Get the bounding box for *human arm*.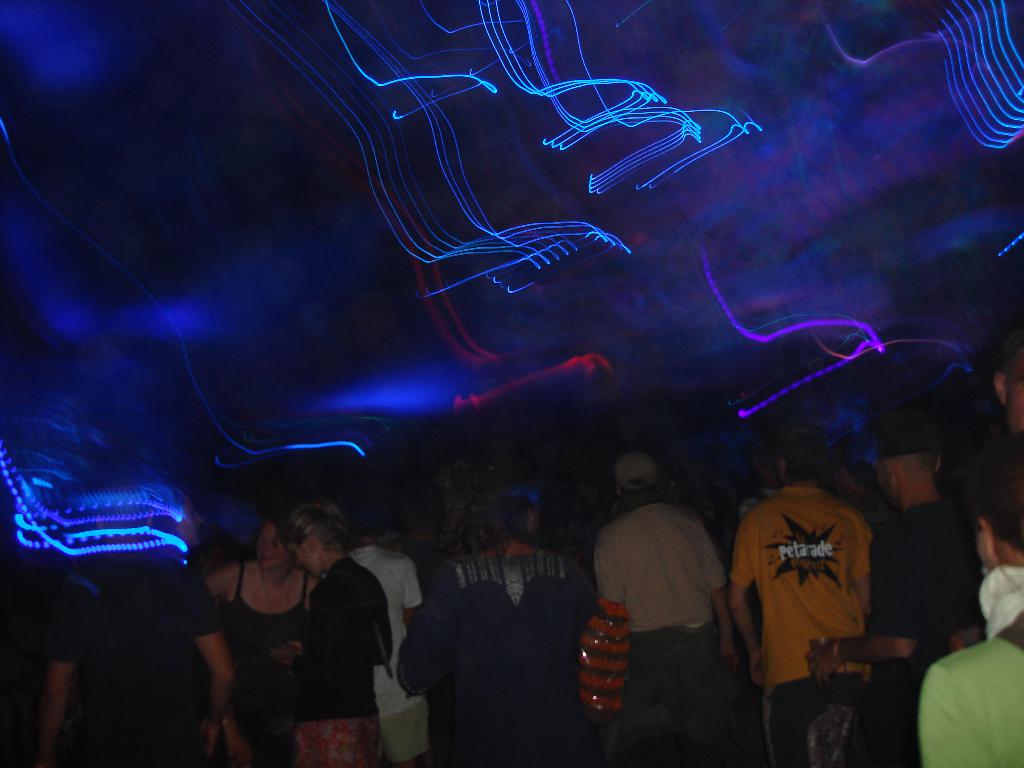
<region>402, 553, 433, 630</region>.
